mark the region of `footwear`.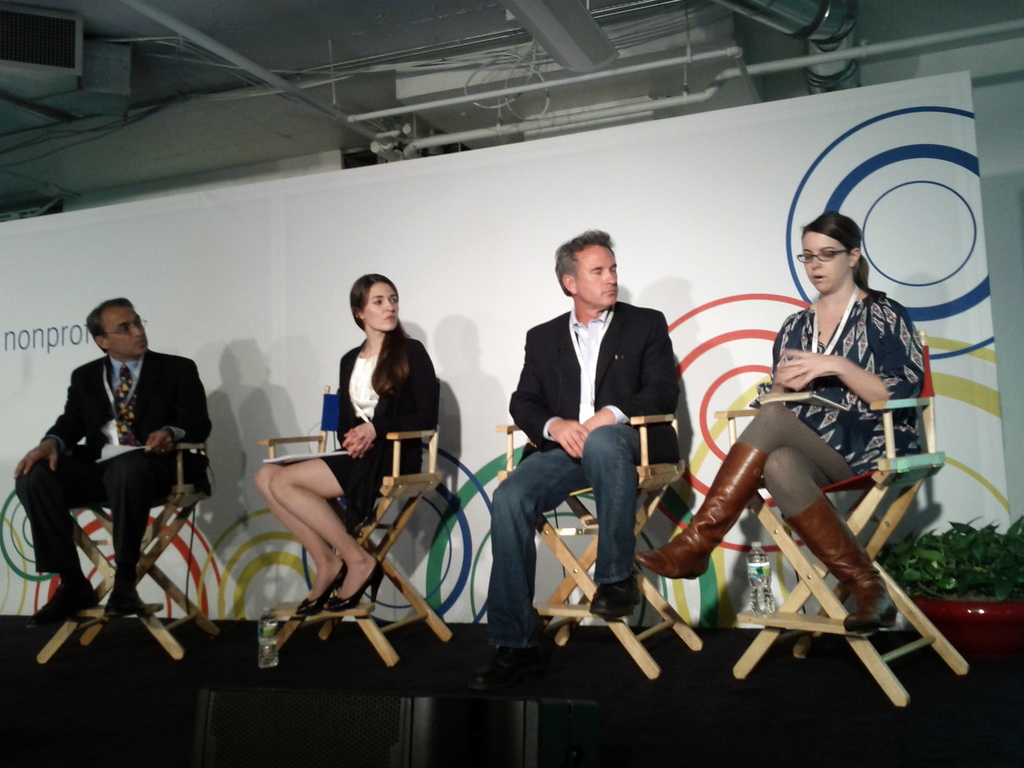
Region: BBox(326, 559, 382, 613).
